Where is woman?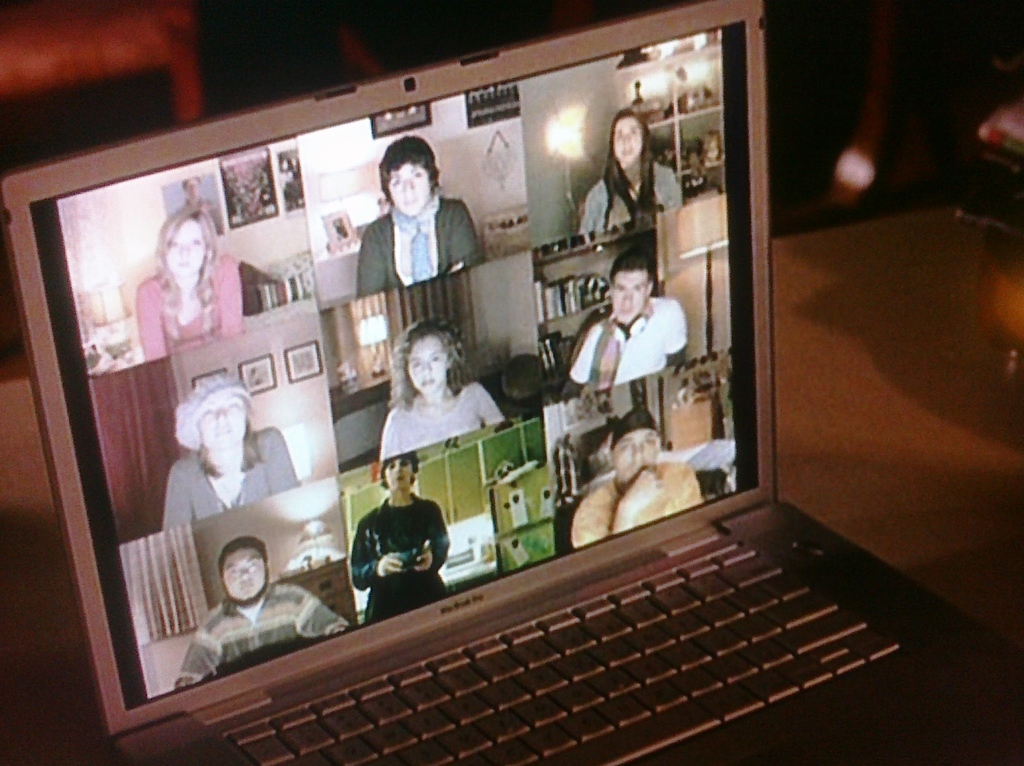
crop(349, 453, 449, 623).
